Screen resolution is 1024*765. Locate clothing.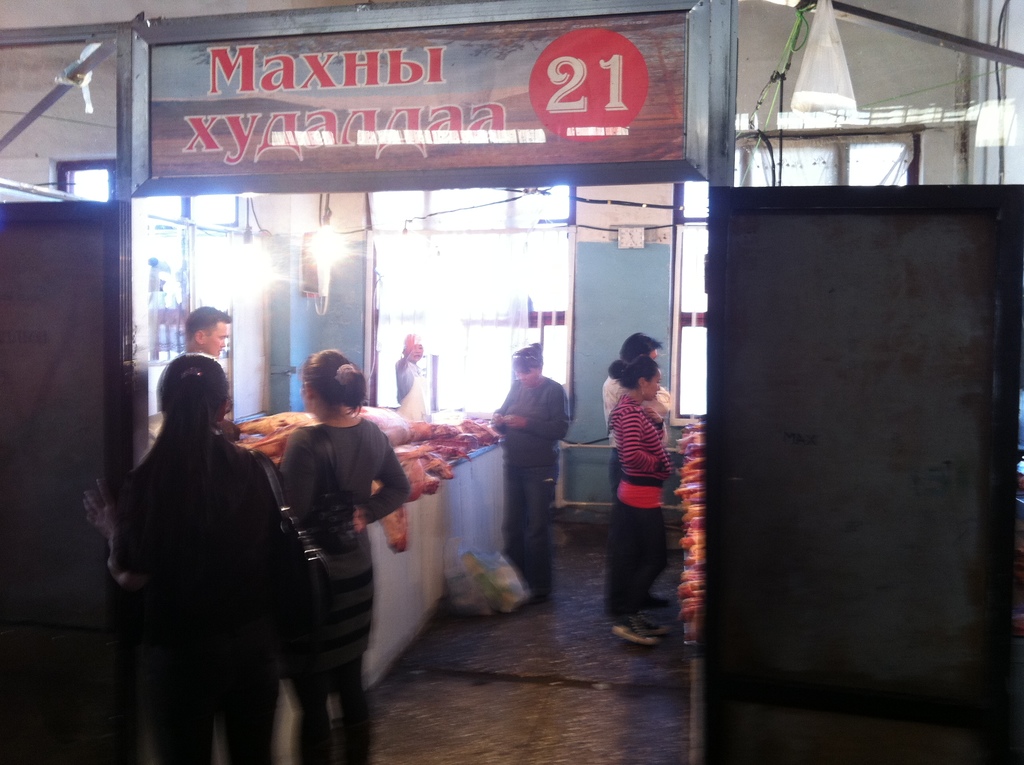
601, 376, 680, 610.
